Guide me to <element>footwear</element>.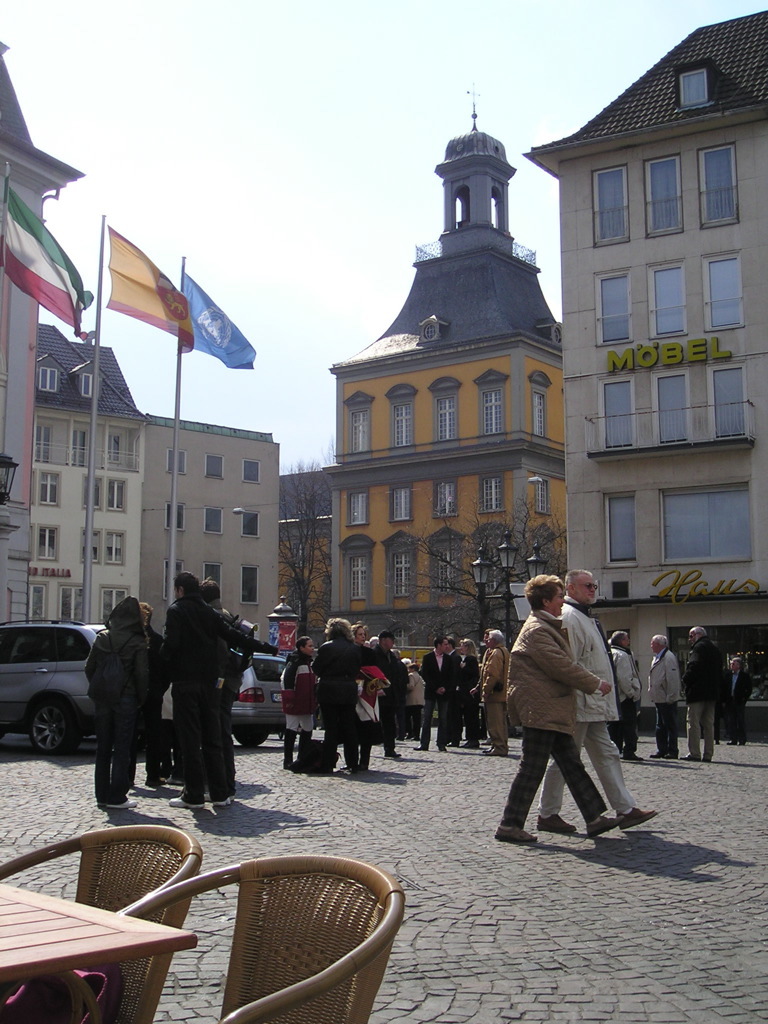
Guidance: bbox=[110, 797, 133, 809].
